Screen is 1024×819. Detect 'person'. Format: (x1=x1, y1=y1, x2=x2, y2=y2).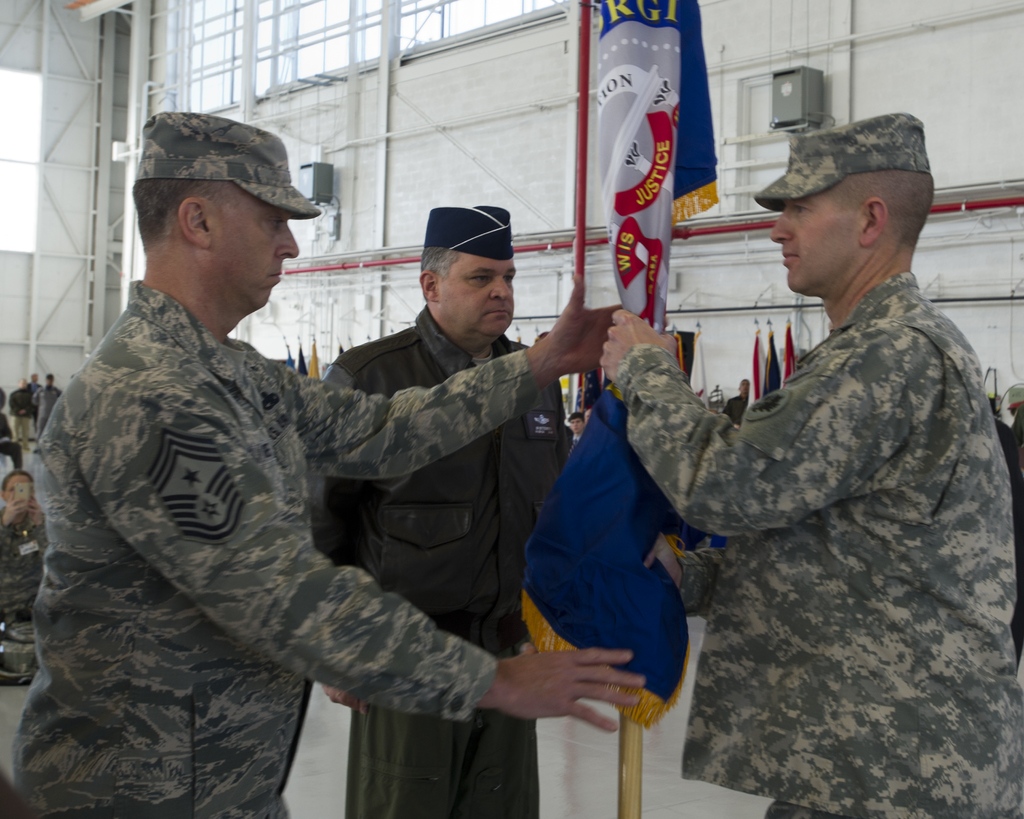
(x1=4, y1=379, x2=34, y2=442).
